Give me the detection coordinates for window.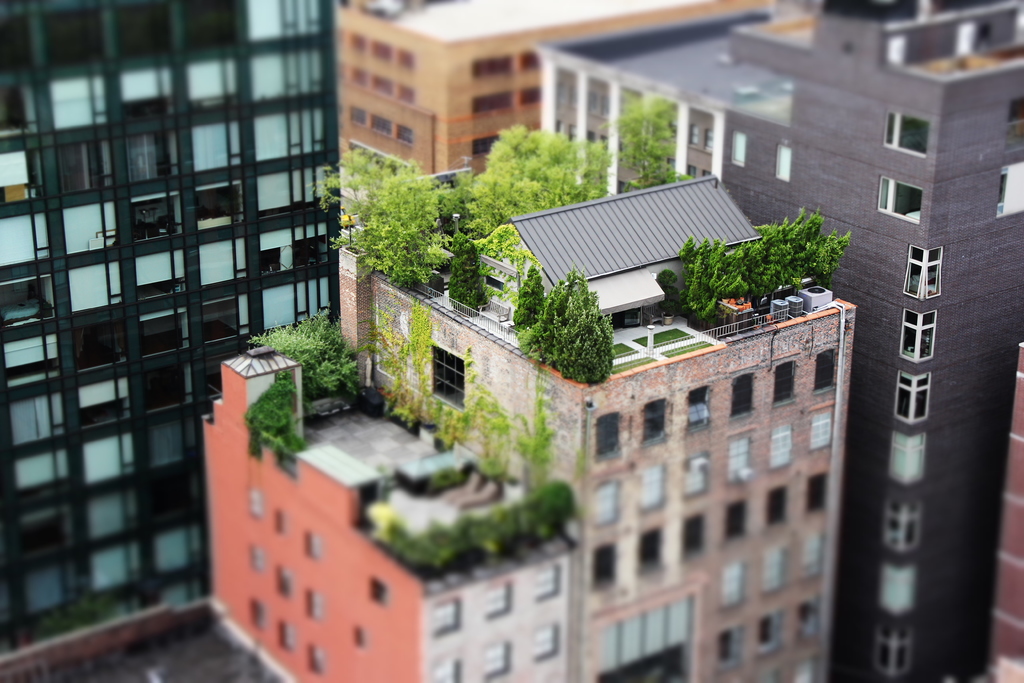
BBox(899, 306, 936, 367).
